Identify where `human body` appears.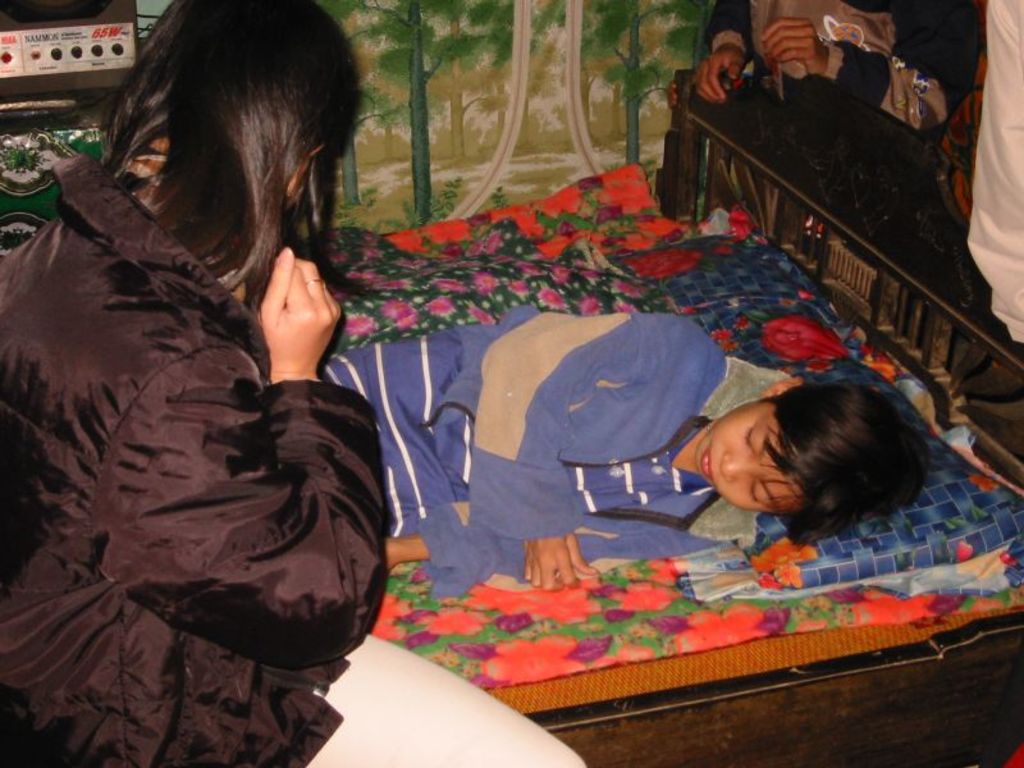
Appears at rect(690, 4, 978, 141).
